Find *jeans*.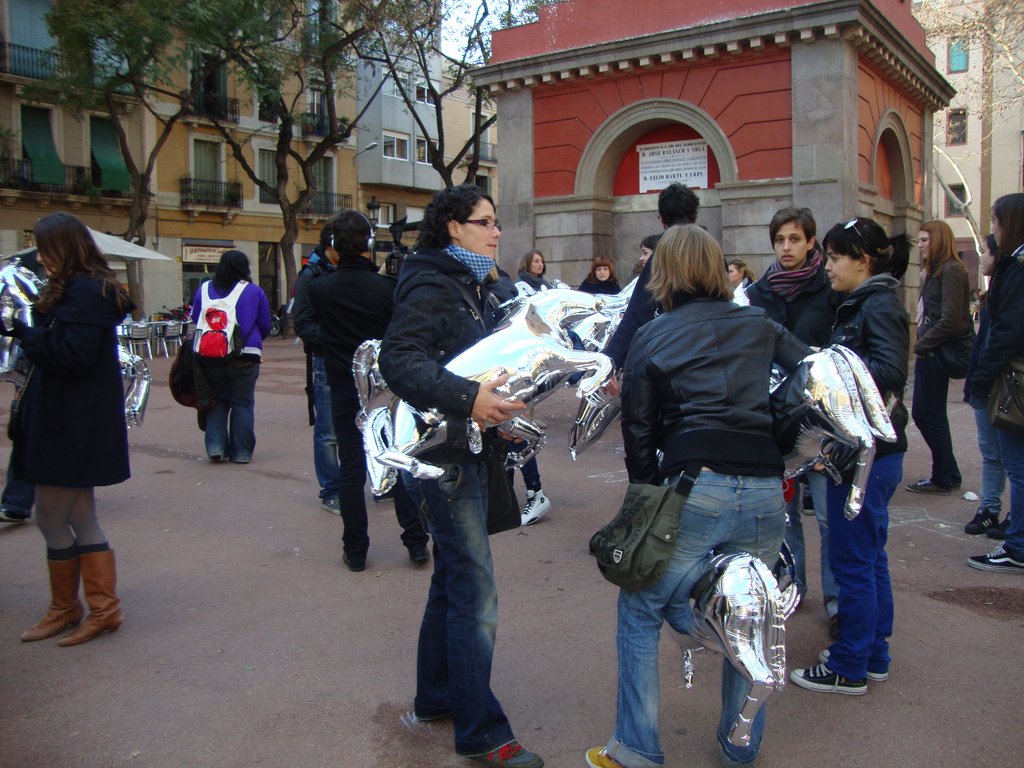
l=591, t=470, r=800, b=759.
